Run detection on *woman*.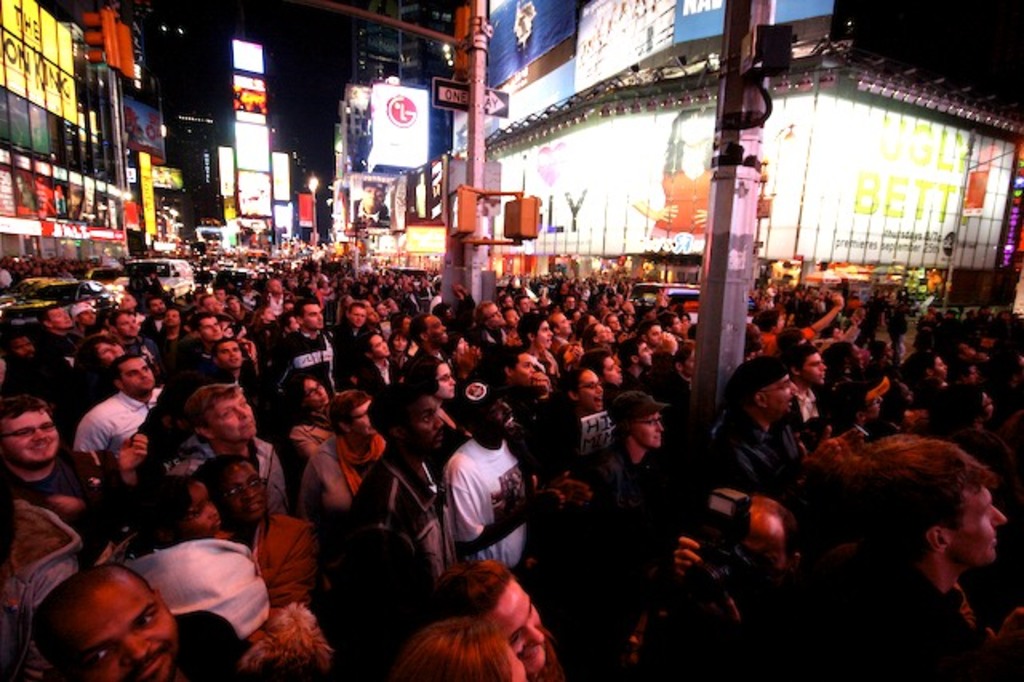
Result: locate(386, 618, 526, 680).
